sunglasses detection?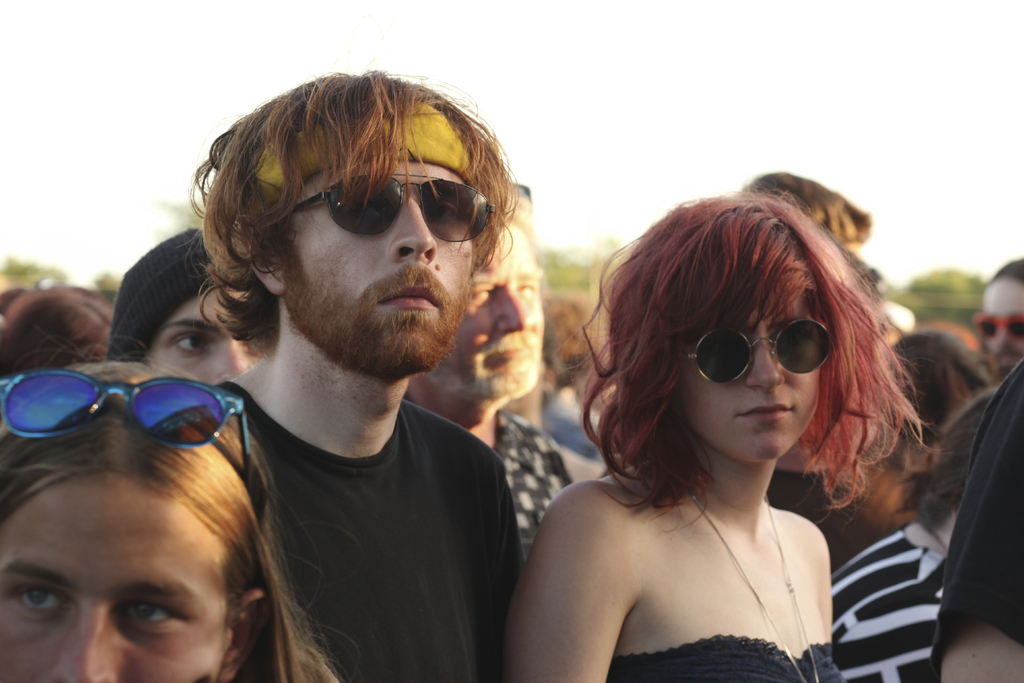
277, 168, 506, 252
